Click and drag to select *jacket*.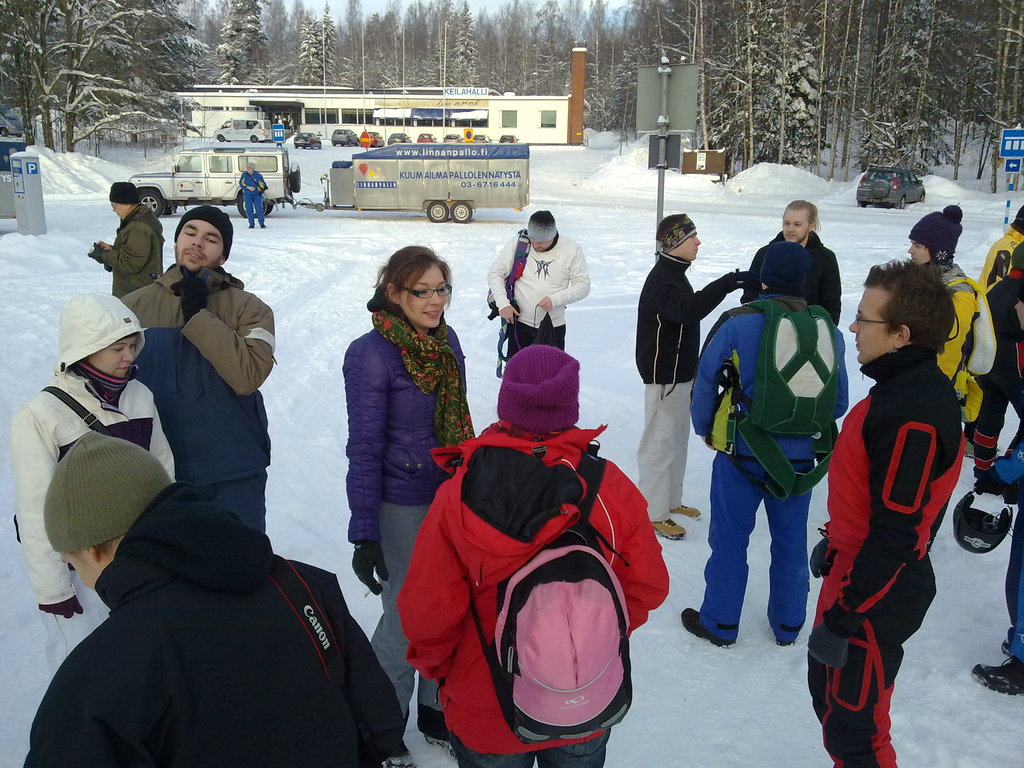
Selection: [left=932, top=258, right=984, bottom=426].
